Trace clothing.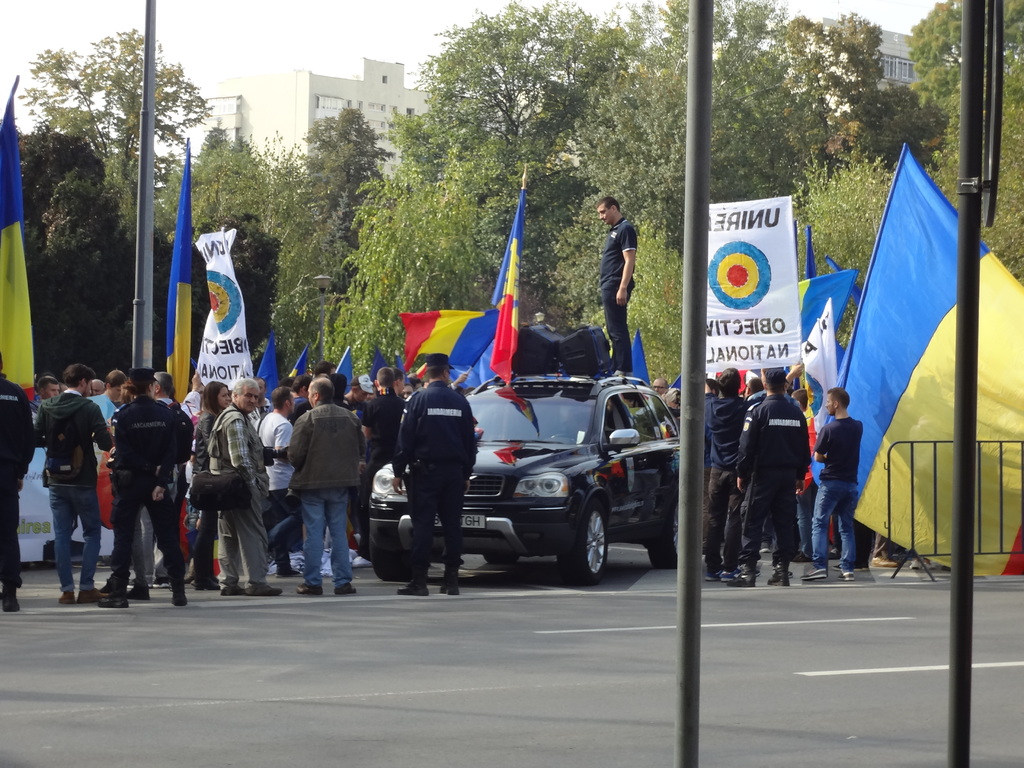
Traced to 108:403:182:591.
